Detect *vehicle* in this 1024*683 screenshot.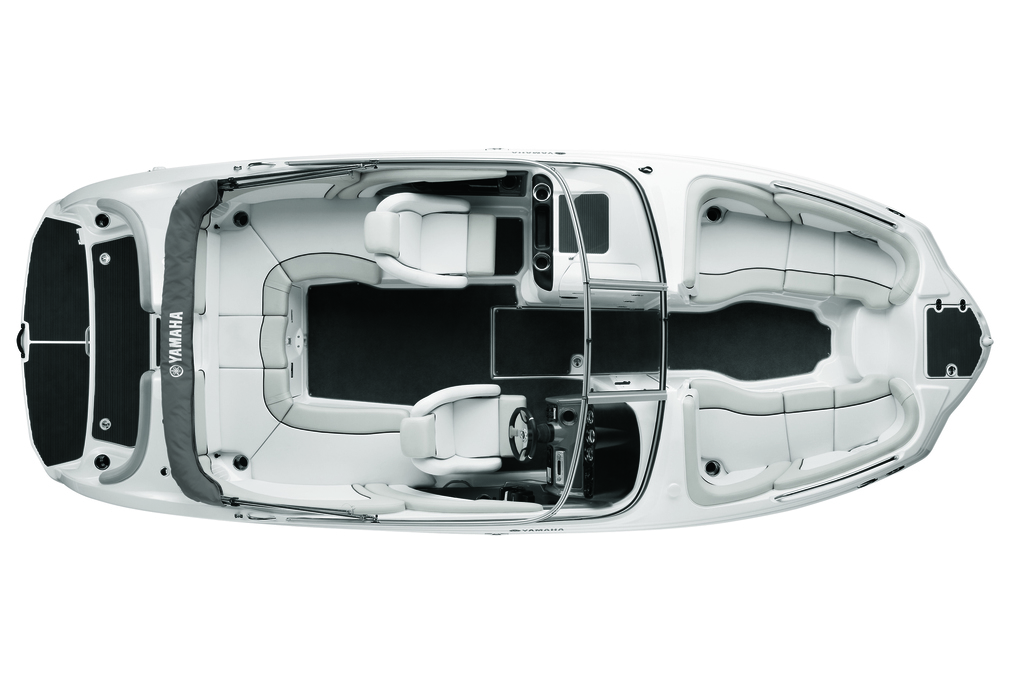
Detection: [1, 167, 1005, 537].
